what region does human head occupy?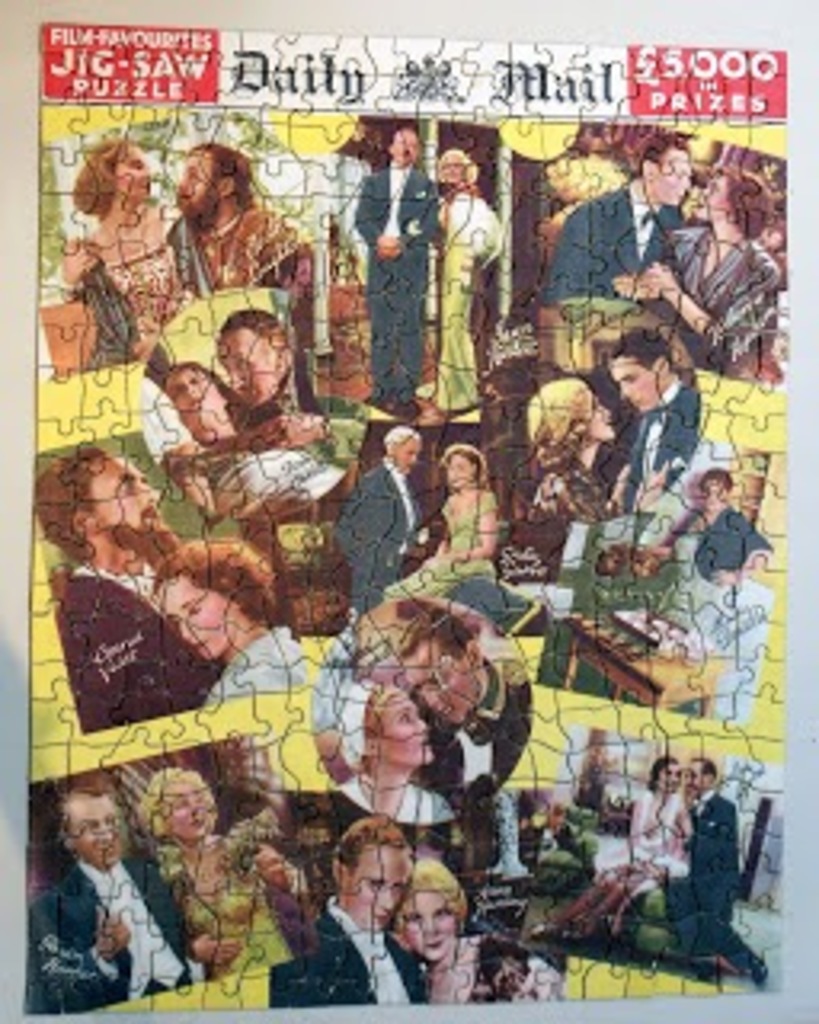
643, 134, 688, 205.
